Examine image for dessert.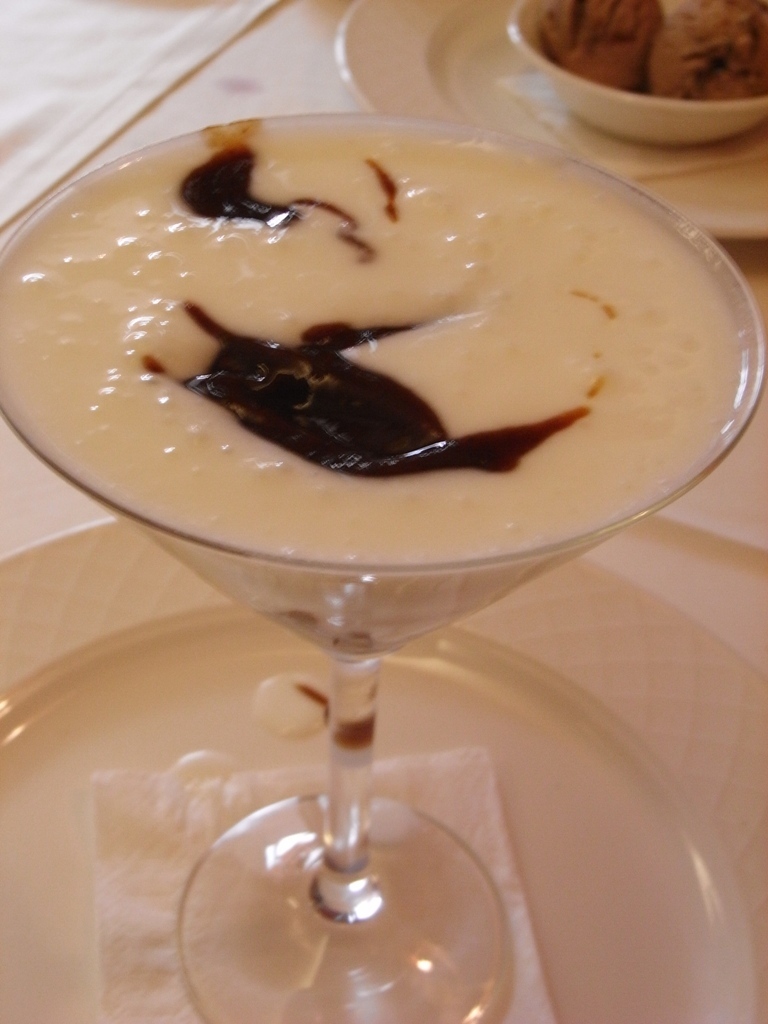
Examination result: [0,128,752,565].
